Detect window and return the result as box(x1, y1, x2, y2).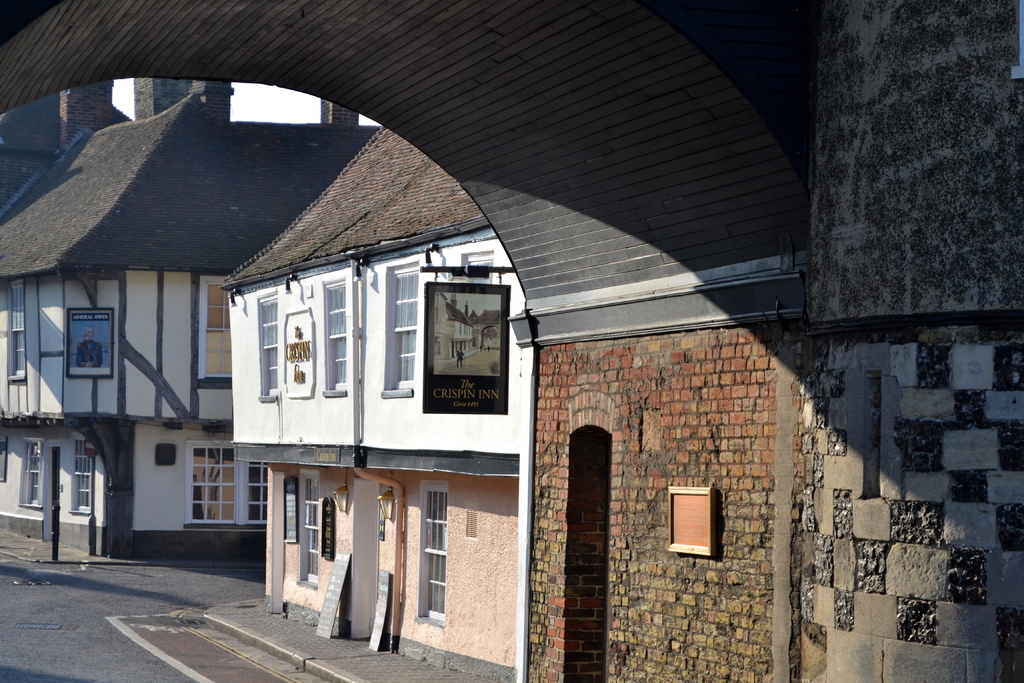
box(192, 272, 232, 389).
